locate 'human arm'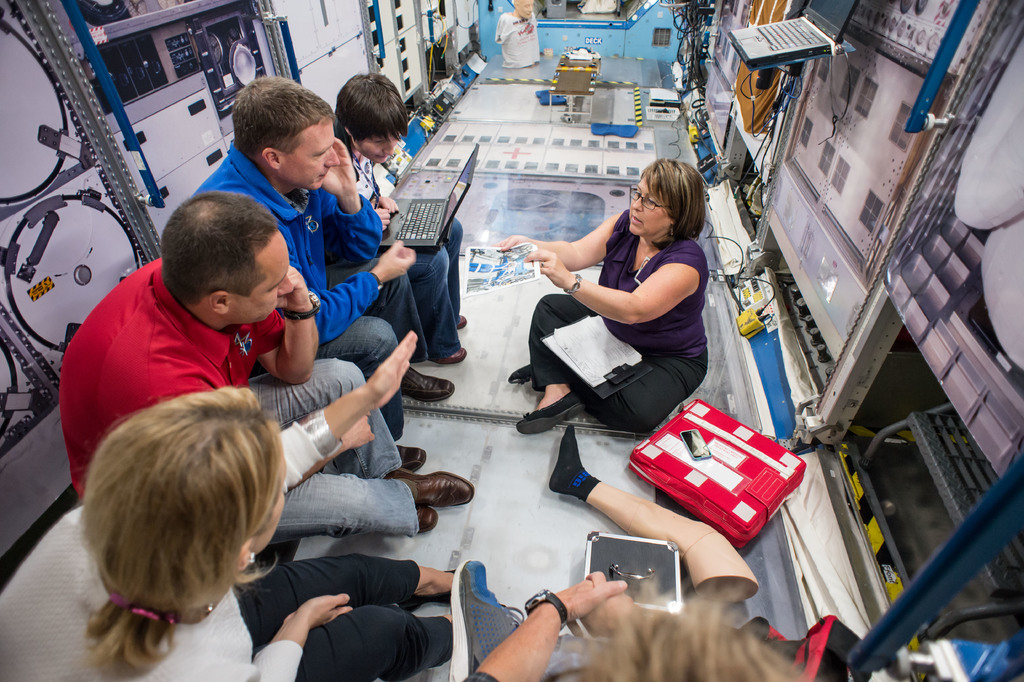
detection(577, 564, 636, 644)
